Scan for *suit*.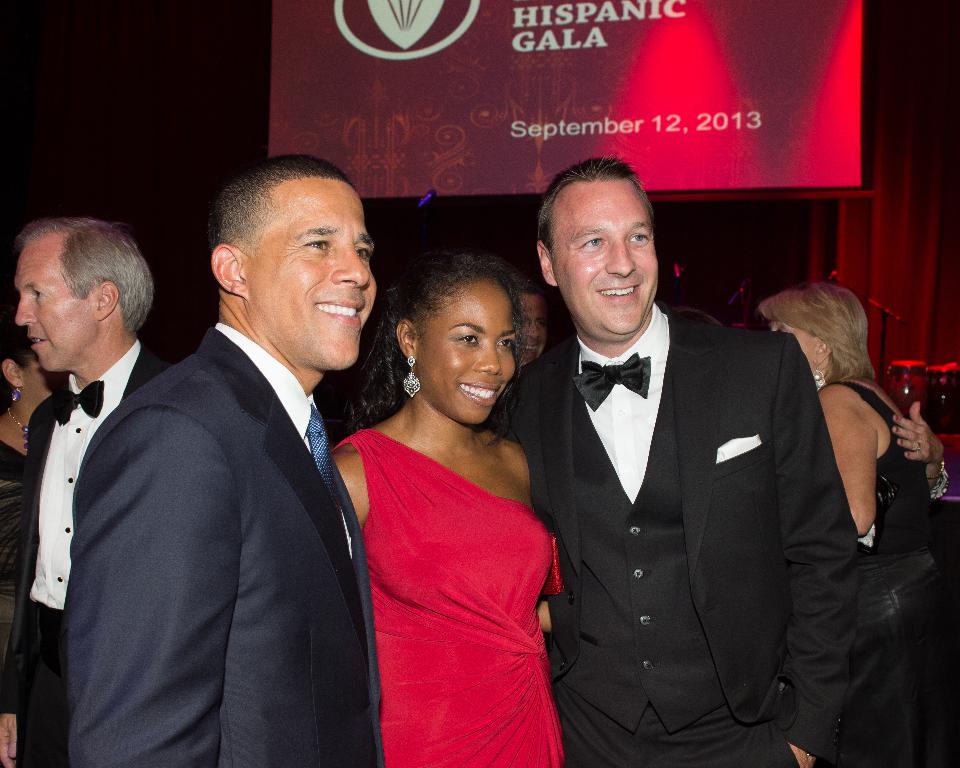
Scan result: x1=0 y1=340 x2=181 y2=767.
